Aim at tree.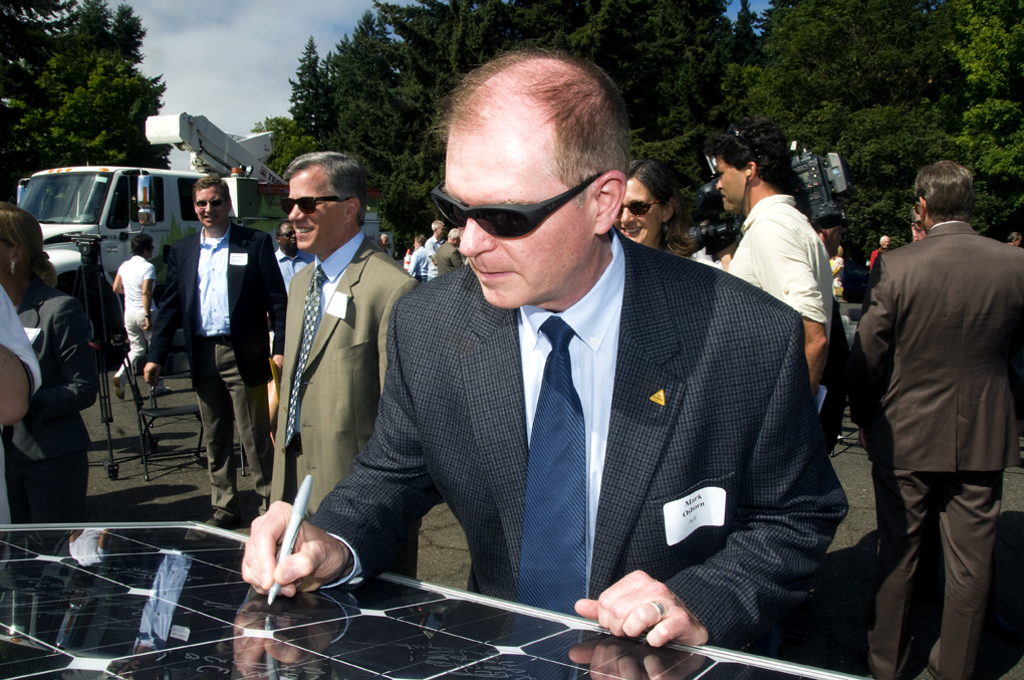
Aimed at <box>307,0,763,232</box>.
